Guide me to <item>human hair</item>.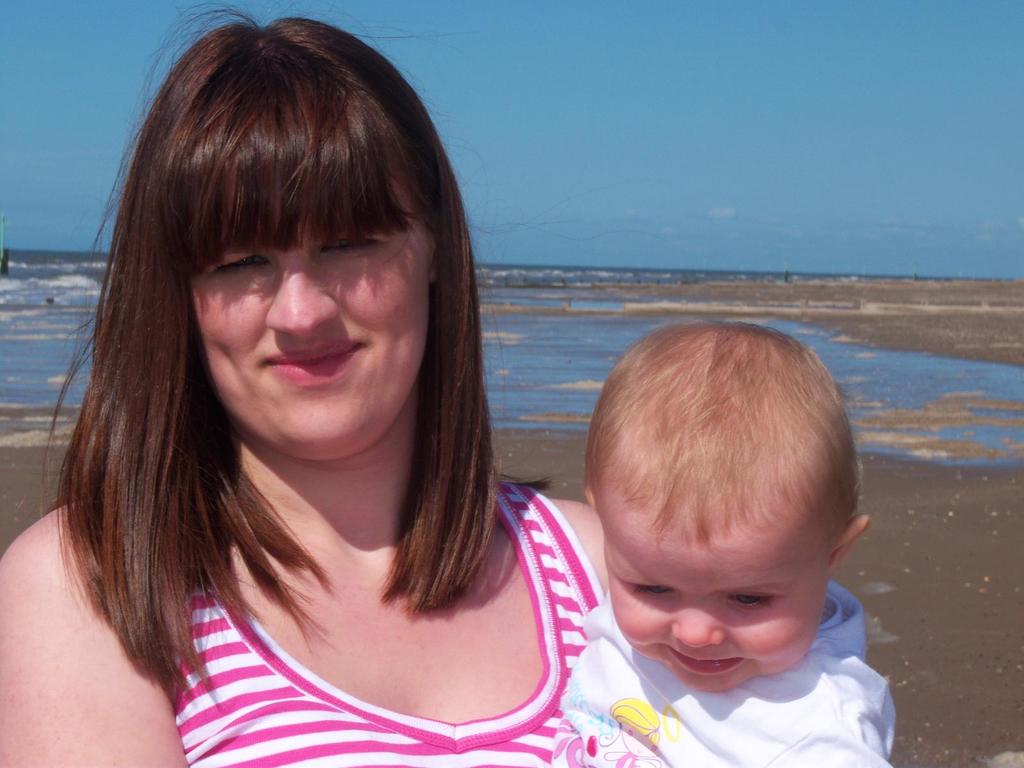
Guidance: 35,0,555,711.
